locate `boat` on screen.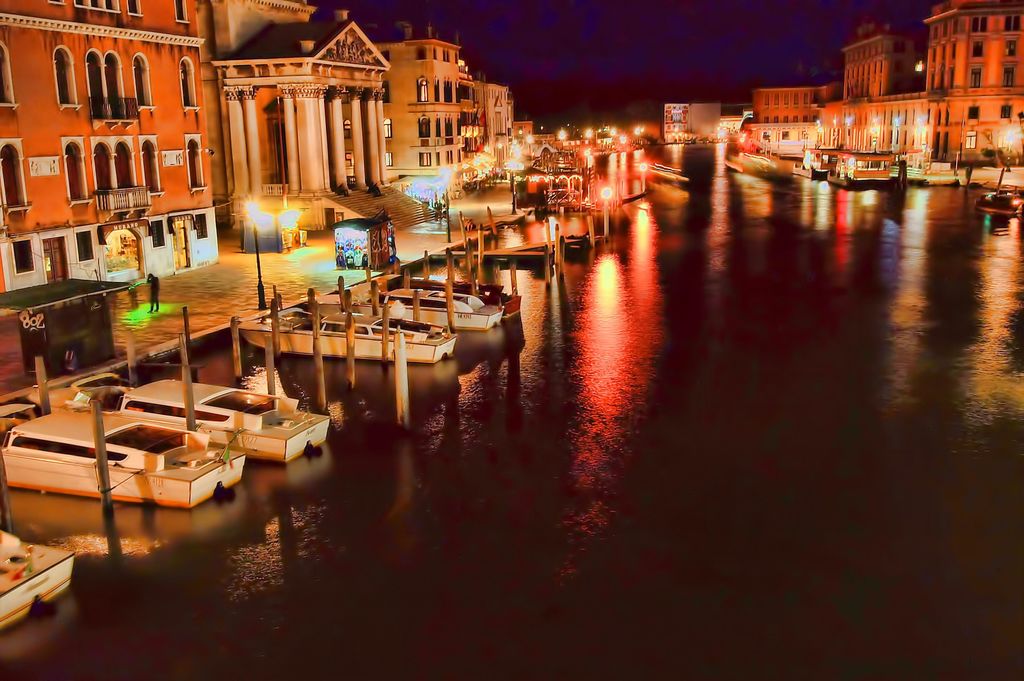
On screen at {"left": 4, "top": 394, "right": 246, "bottom": 520}.
